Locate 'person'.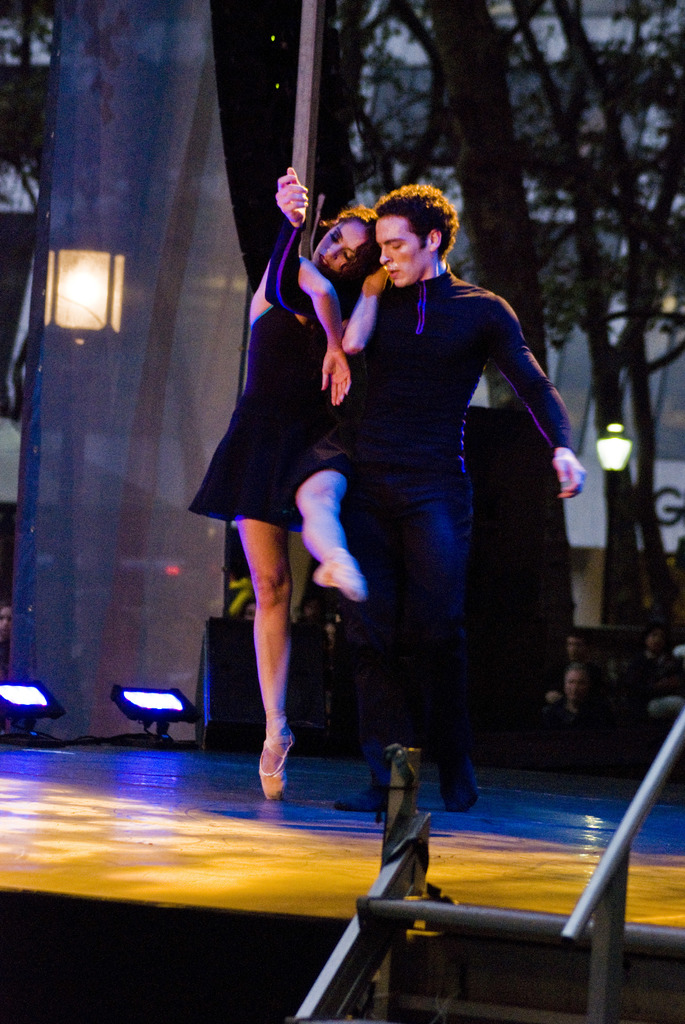
Bounding box: (left=264, top=168, right=549, bottom=849).
